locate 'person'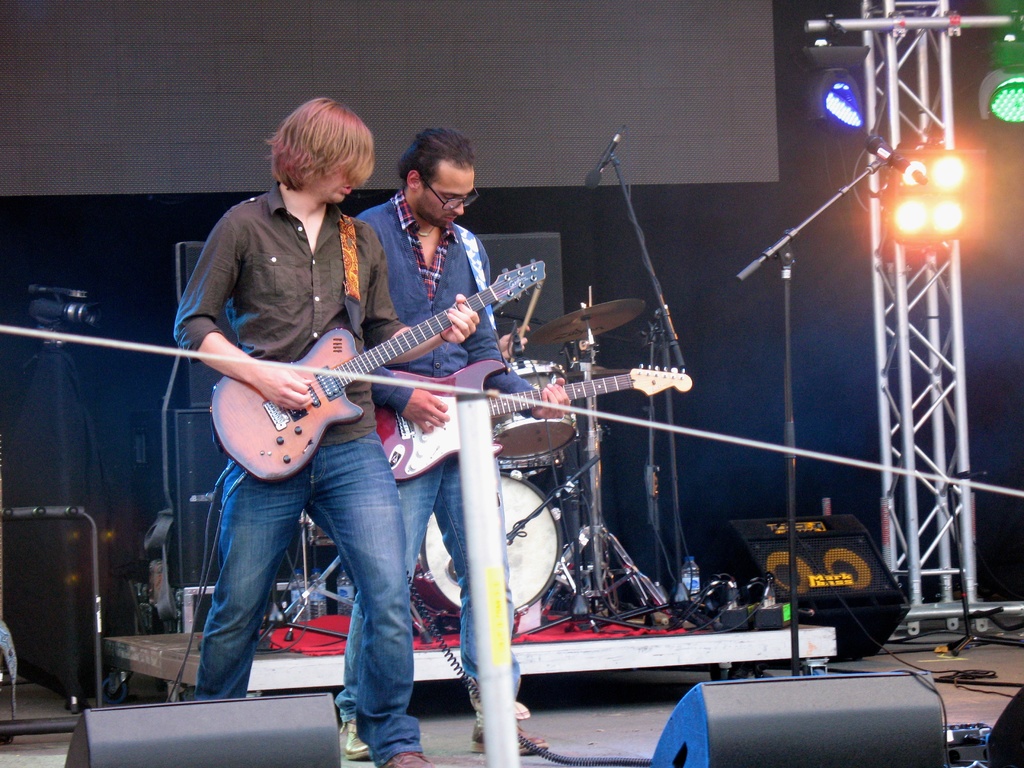
box=[175, 93, 480, 767]
